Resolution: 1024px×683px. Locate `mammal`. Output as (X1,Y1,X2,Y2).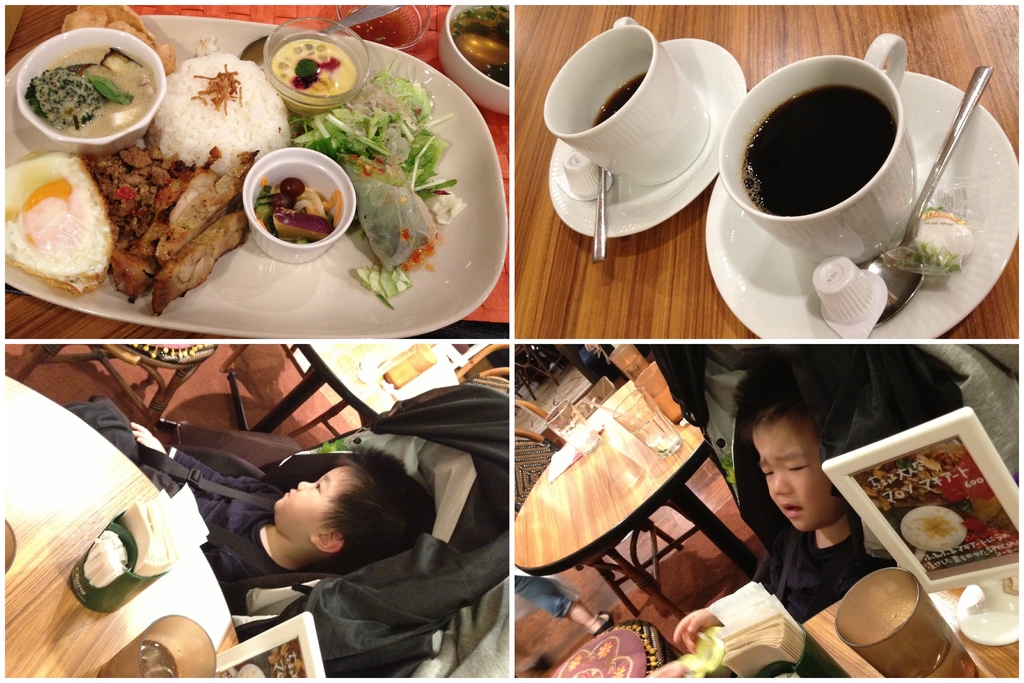
(67,394,437,613).
